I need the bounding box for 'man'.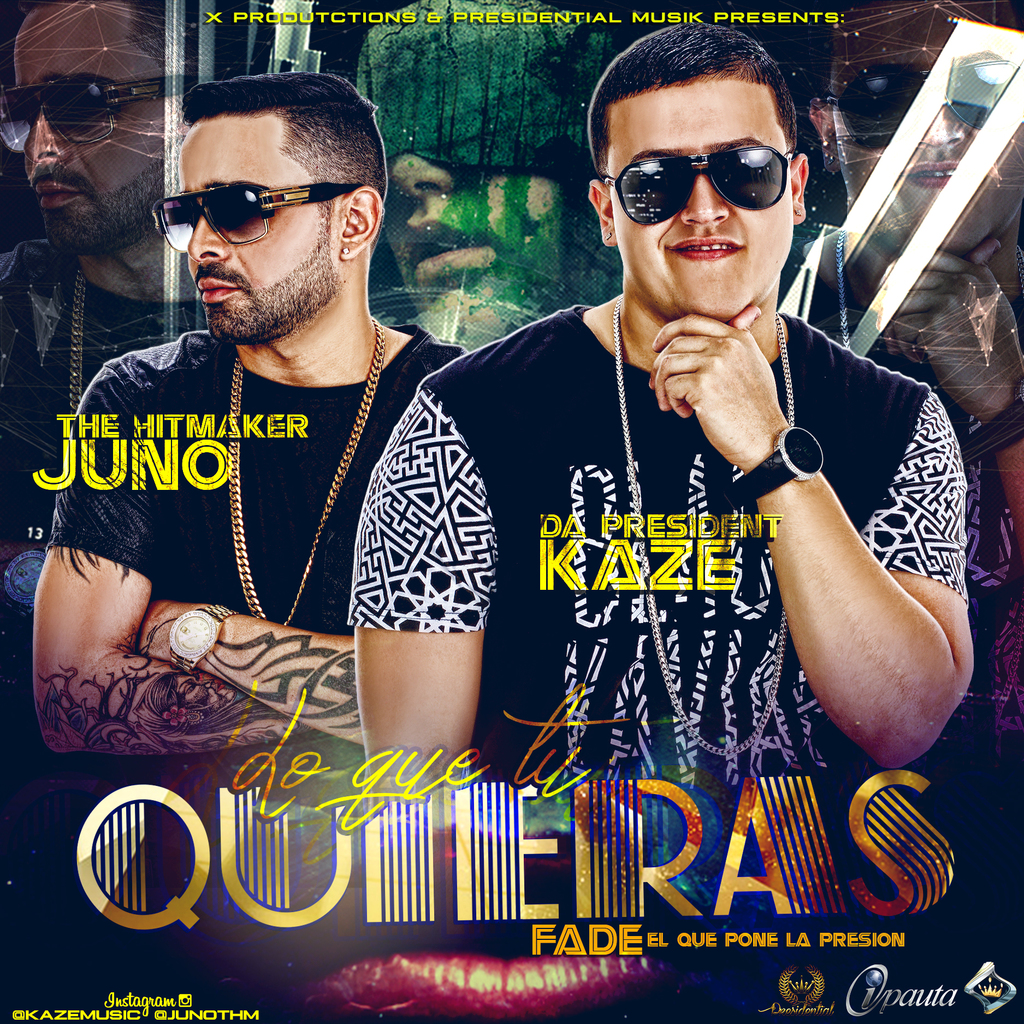
Here it is: {"x1": 32, "y1": 64, "x2": 526, "y2": 836}.
